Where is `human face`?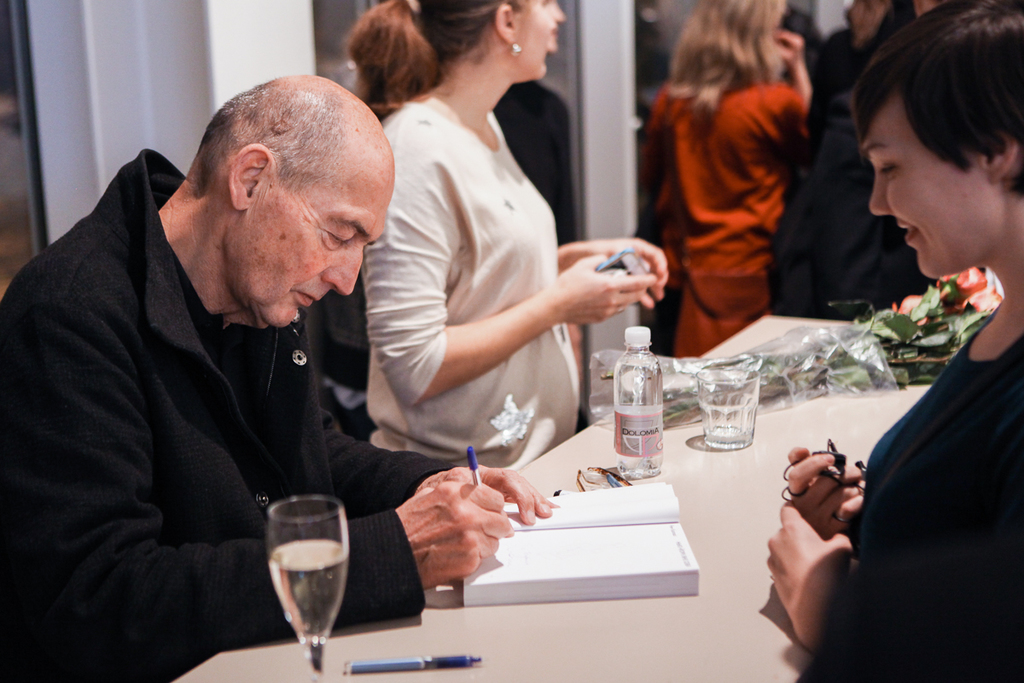
{"x1": 226, "y1": 168, "x2": 393, "y2": 327}.
